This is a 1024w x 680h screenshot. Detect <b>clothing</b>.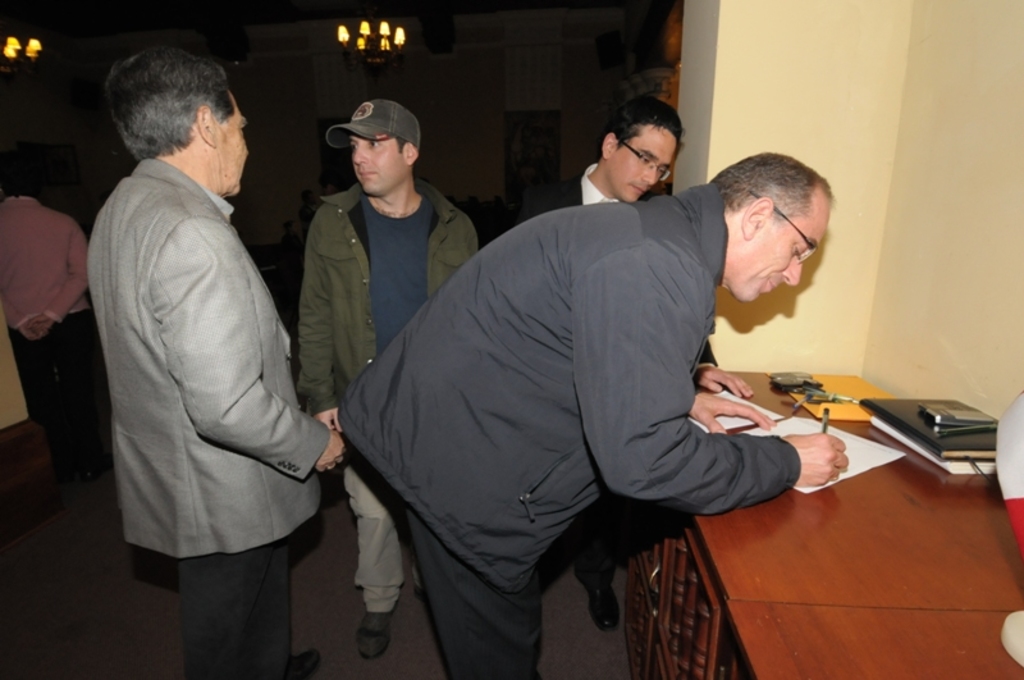
x1=340 y1=123 x2=886 y2=671.
